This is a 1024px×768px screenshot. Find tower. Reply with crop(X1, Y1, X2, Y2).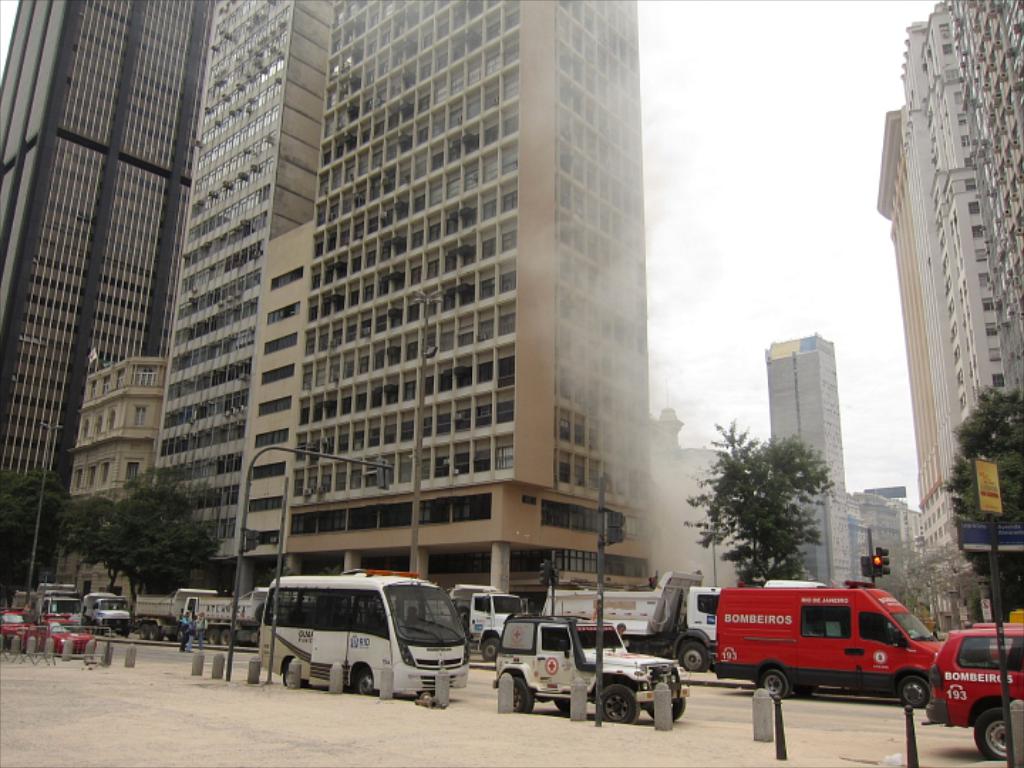
crop(875, 110, 961, 626).
